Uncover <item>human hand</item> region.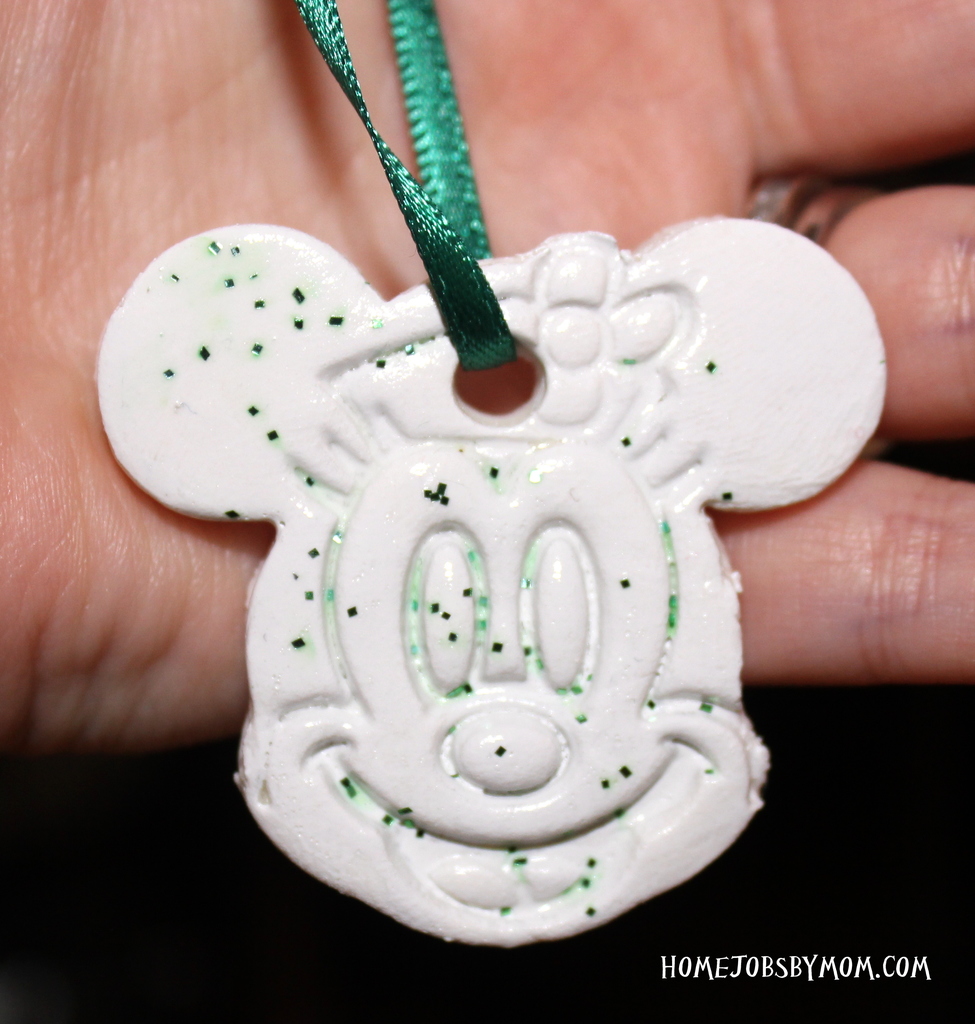
Uncovered: BBox(0, 0, 974, 773).
